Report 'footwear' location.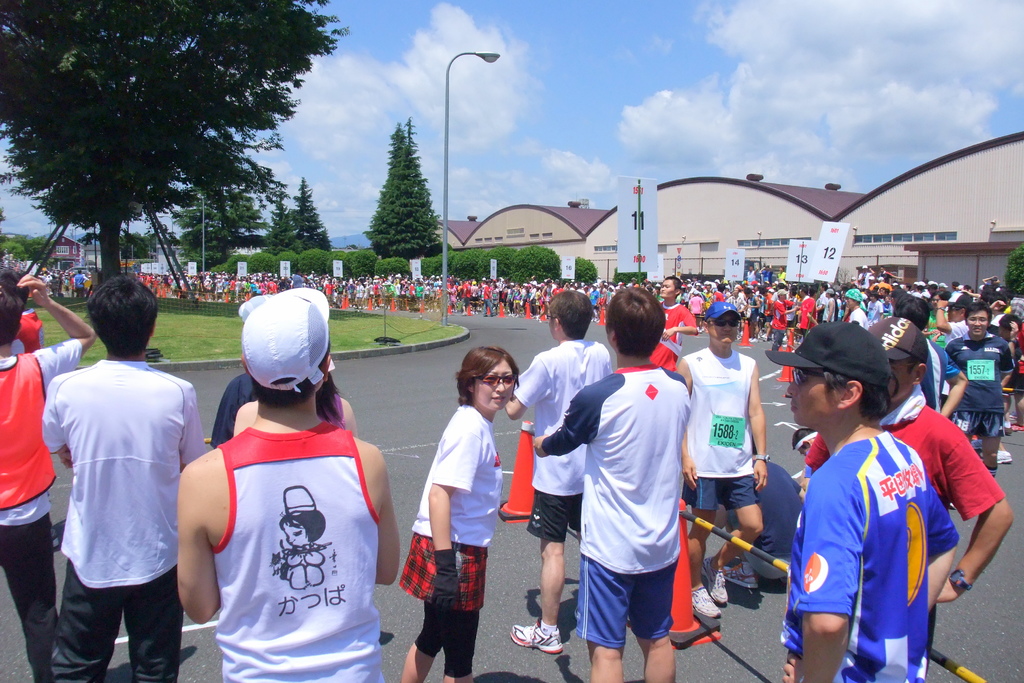
Report: x1=701, y1=555, x2=725, y2=609.
